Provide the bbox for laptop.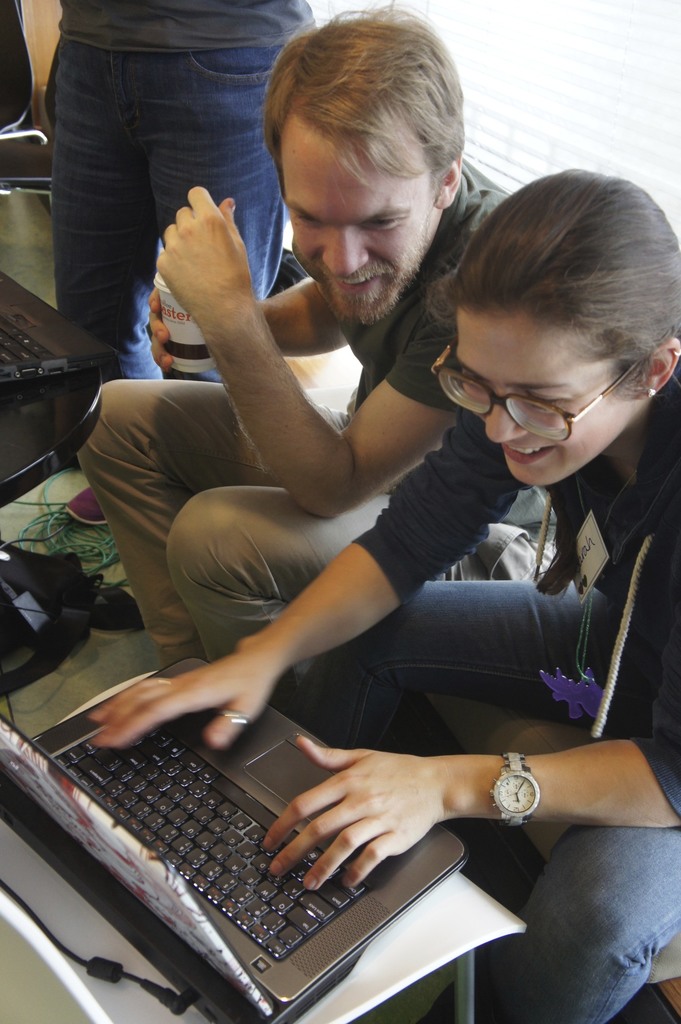
<box>29,644,476,1009</box>.
